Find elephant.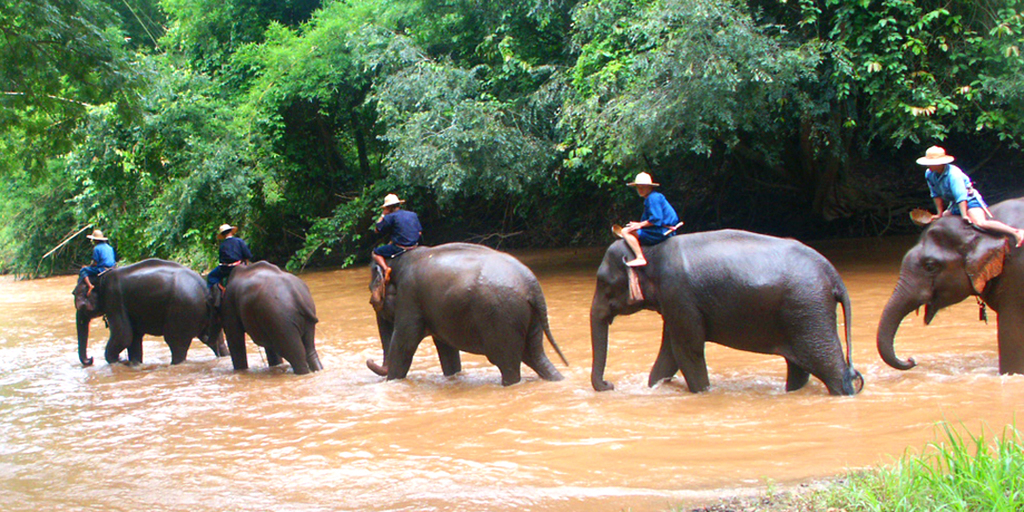
(left=358, top=245, right=571, bottom=392).
